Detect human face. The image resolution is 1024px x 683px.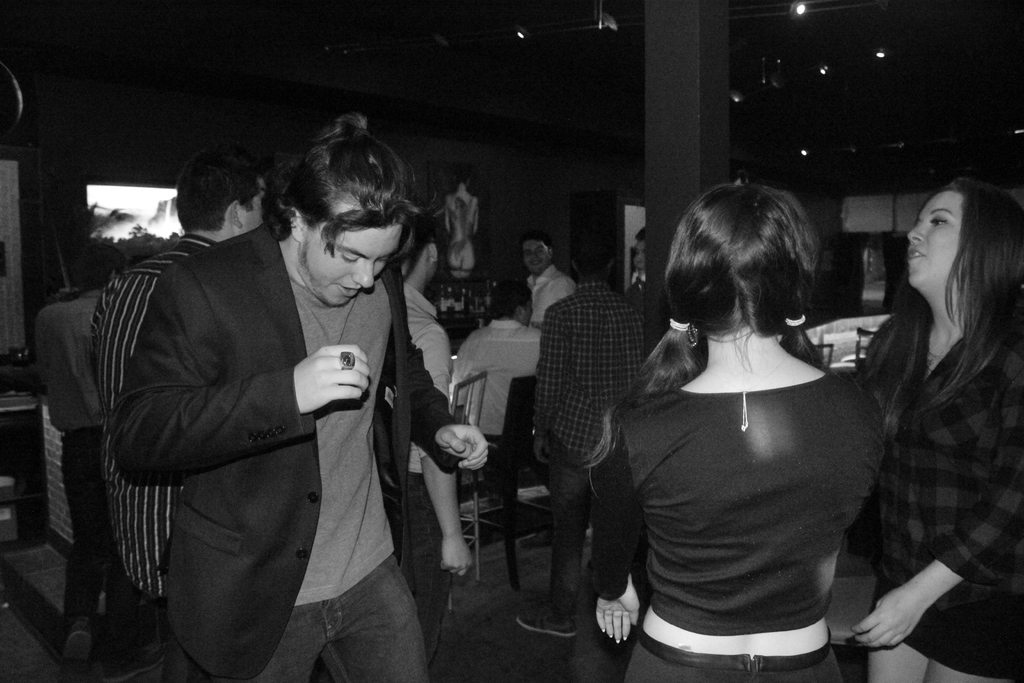
l=243, t=181, r=262, b=231.
